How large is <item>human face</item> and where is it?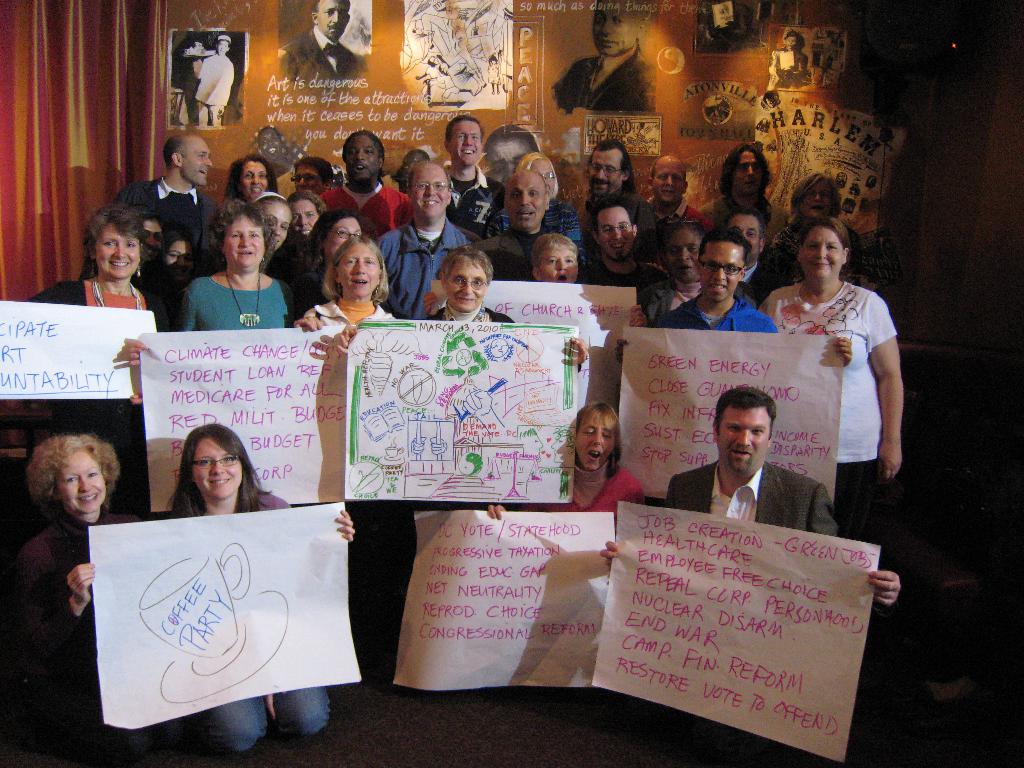
Bounding box: crop(663, 218, 707, 284).
